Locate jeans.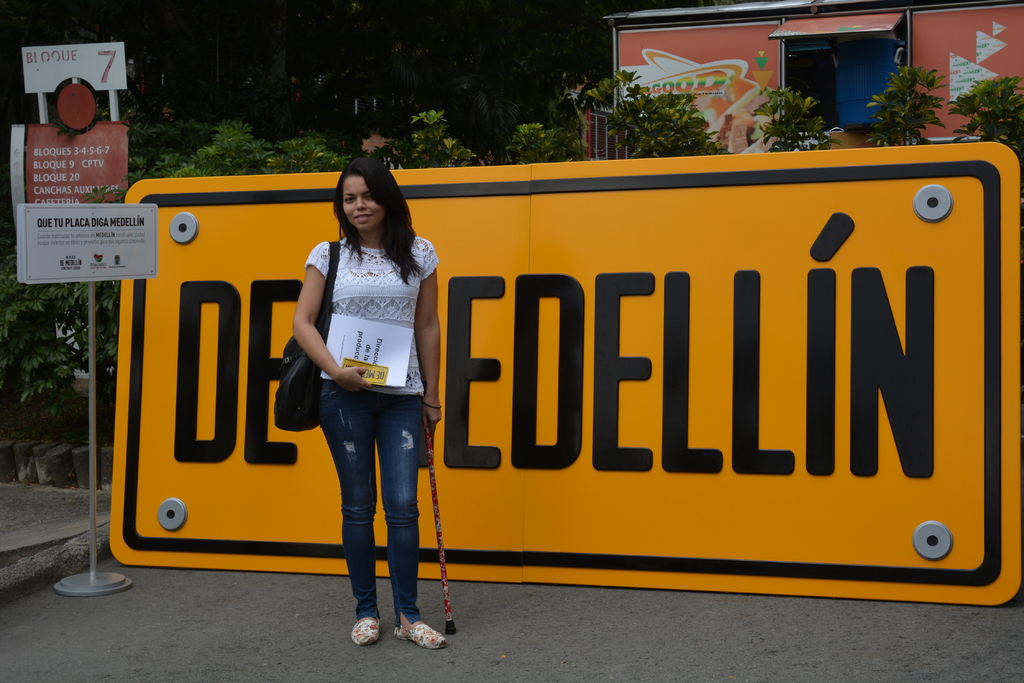
Bounding box: Rect(314, 379, 425, 642).
